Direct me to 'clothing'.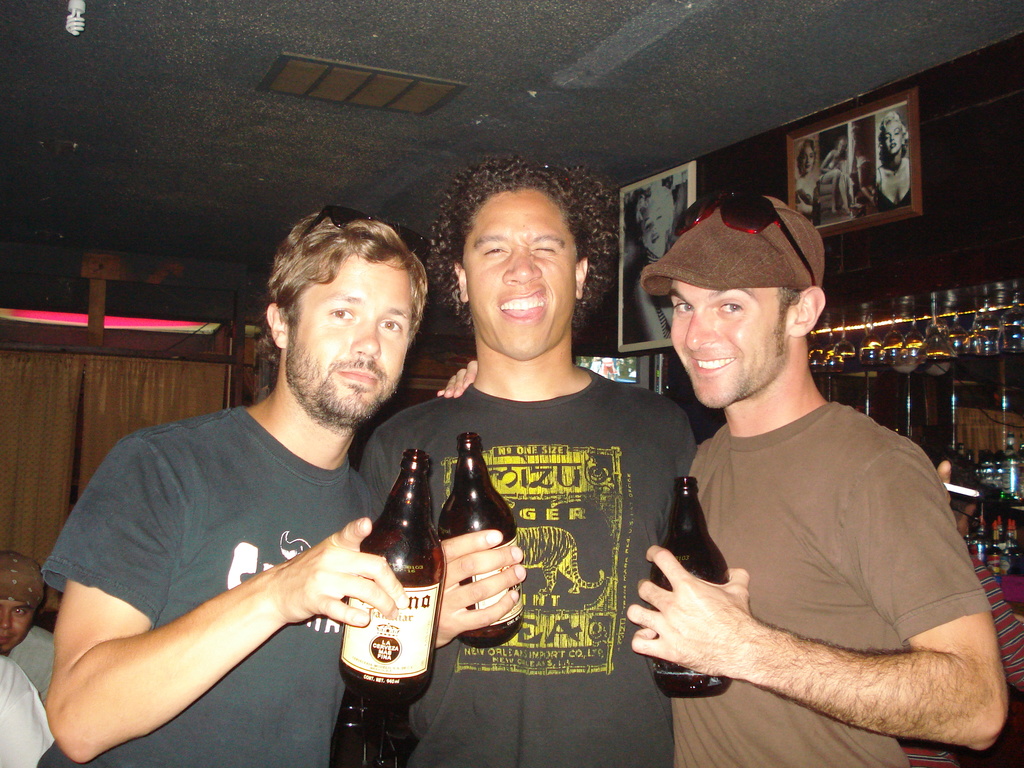
Direction: 0,653,54,756.
